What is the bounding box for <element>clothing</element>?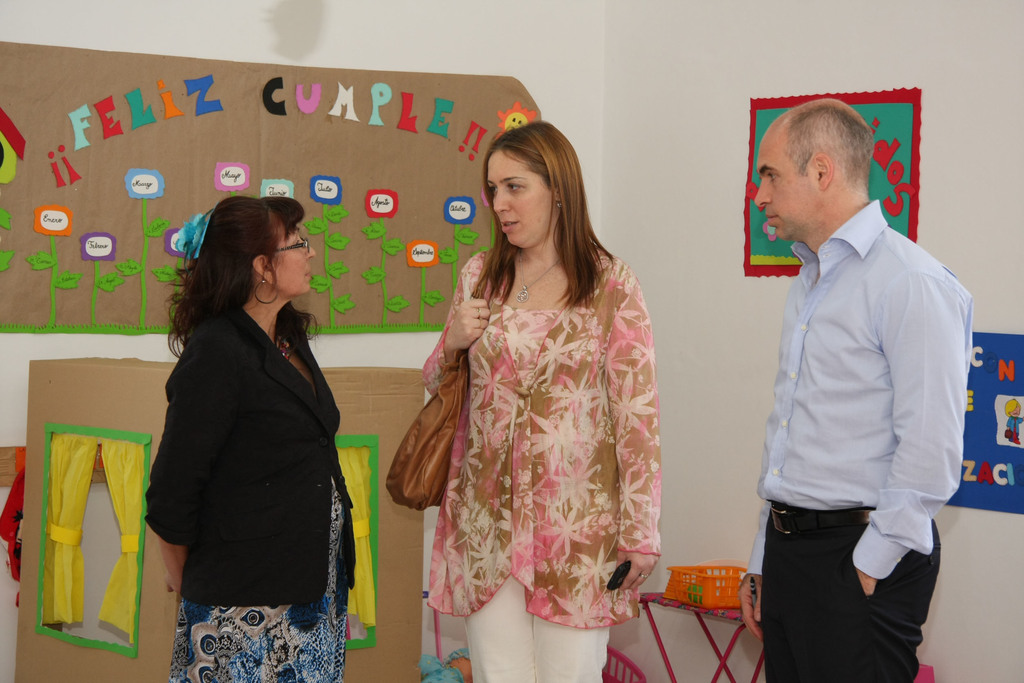
rect(746, 195, 979, 586).
